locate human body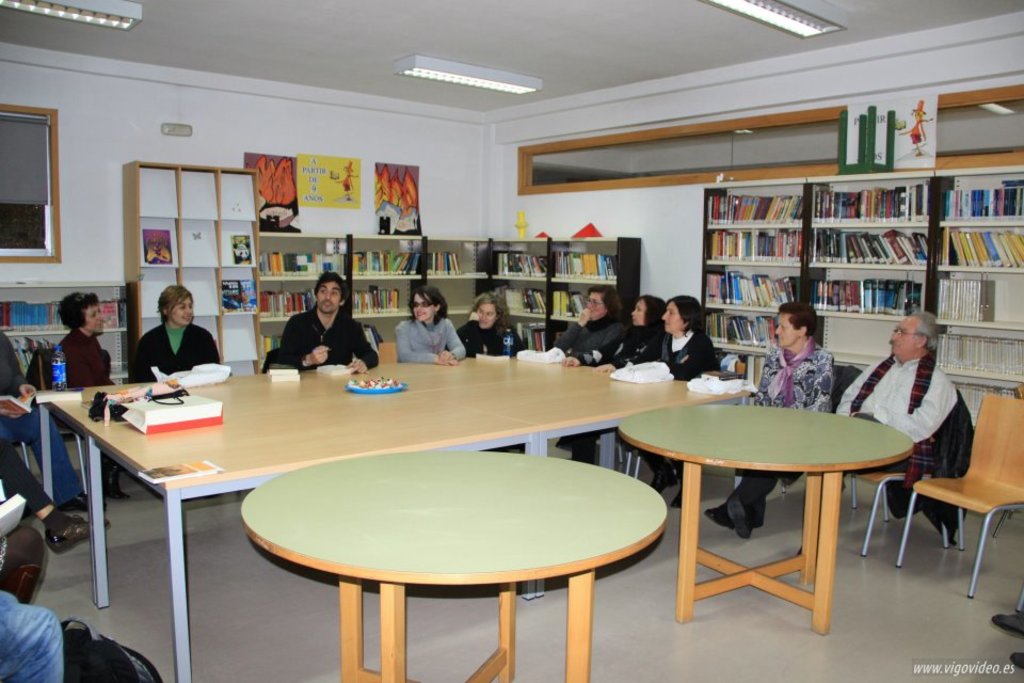
locate(557, 281, 623, 368)
